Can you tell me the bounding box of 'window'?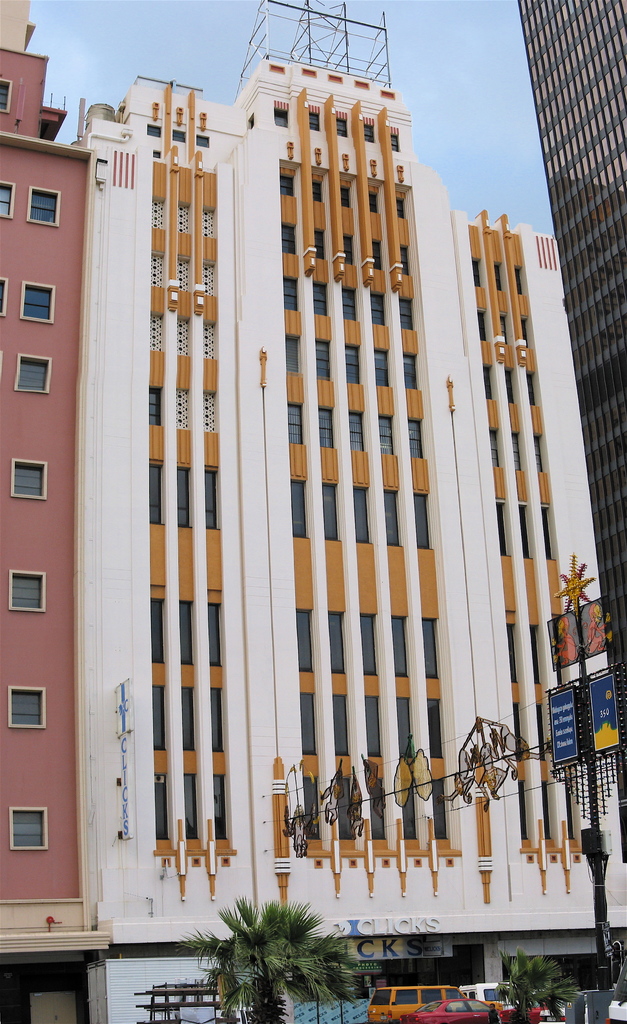
bbox=[0, 180, 15, 223].
